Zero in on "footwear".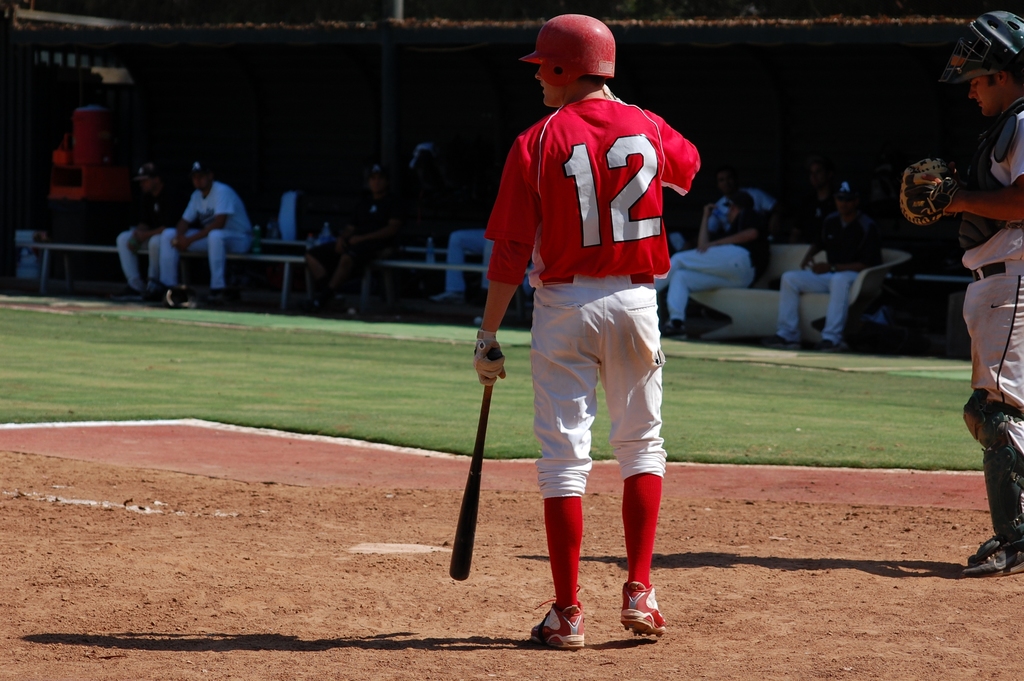
Zeroed in: rect(529, 586, 588, 653).
